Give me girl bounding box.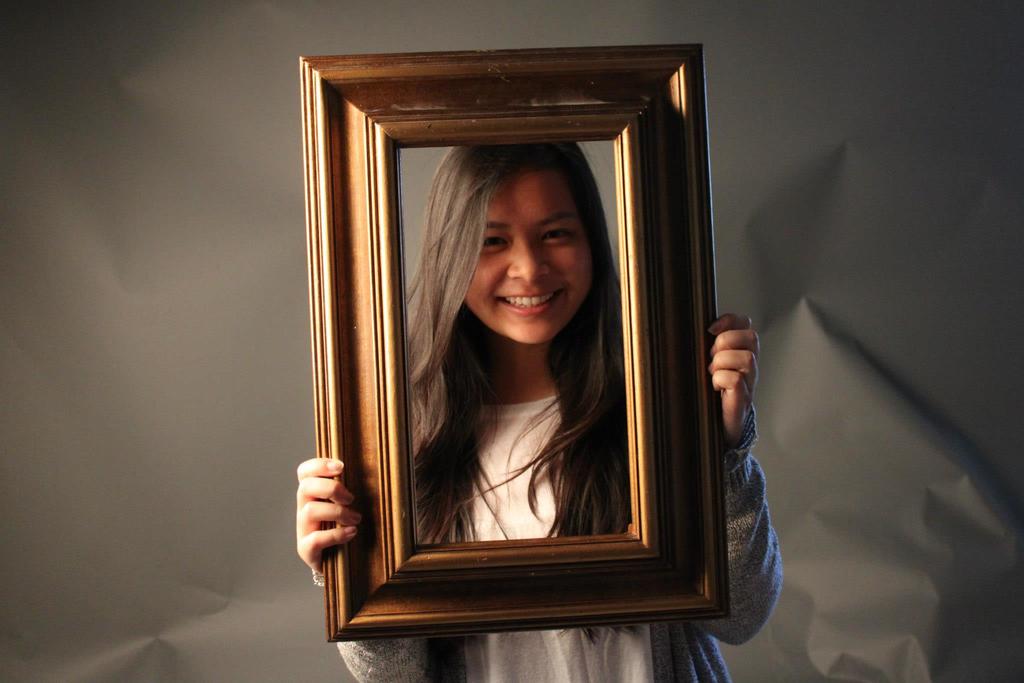
x1=294, y1=145, x2=779, y2=682.
